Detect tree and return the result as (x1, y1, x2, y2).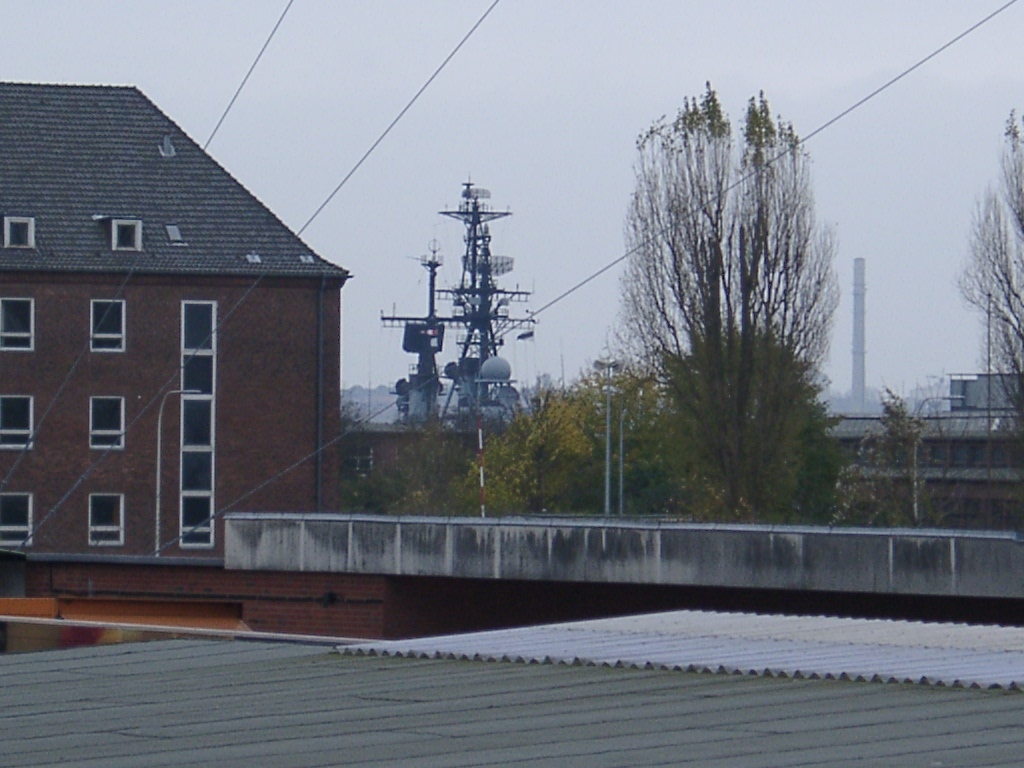
(602, 83, 804, 505).
